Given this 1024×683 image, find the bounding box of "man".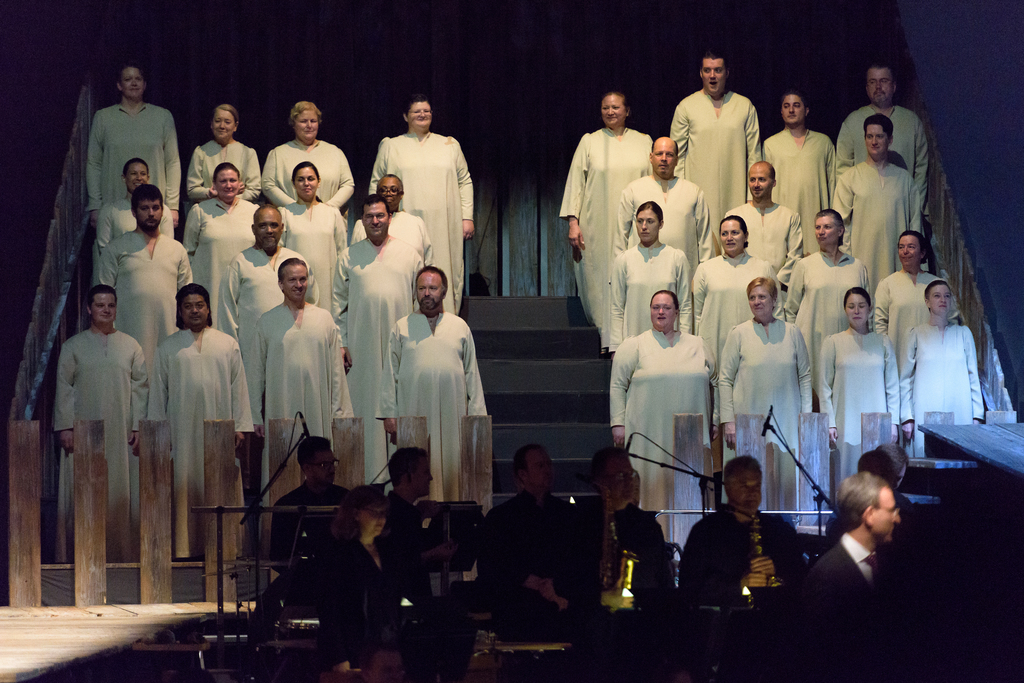
bbox=[260, 440, 345, 576].
